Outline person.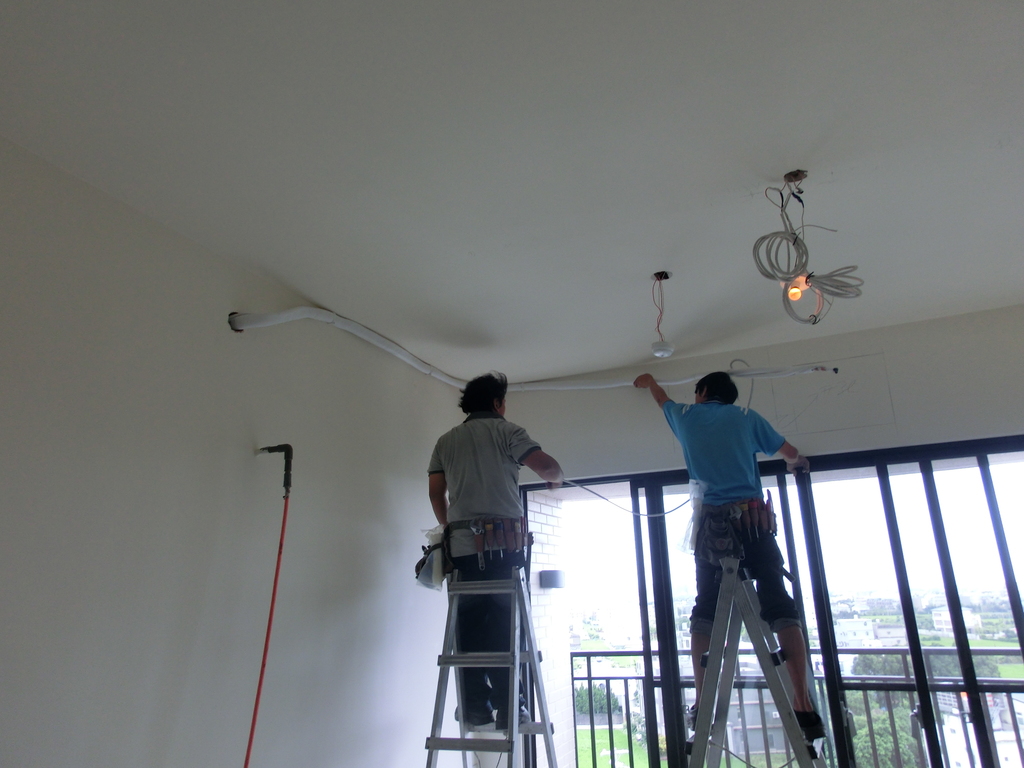
Outline: box(662, 341, 810, 740).
